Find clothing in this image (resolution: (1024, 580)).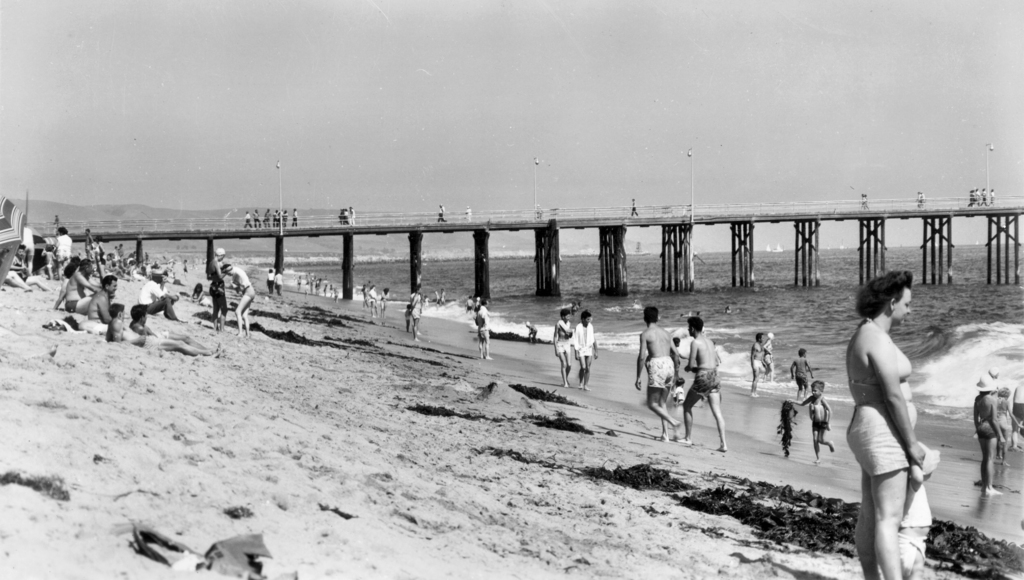
bbox=[65, 297, 79, 315].
